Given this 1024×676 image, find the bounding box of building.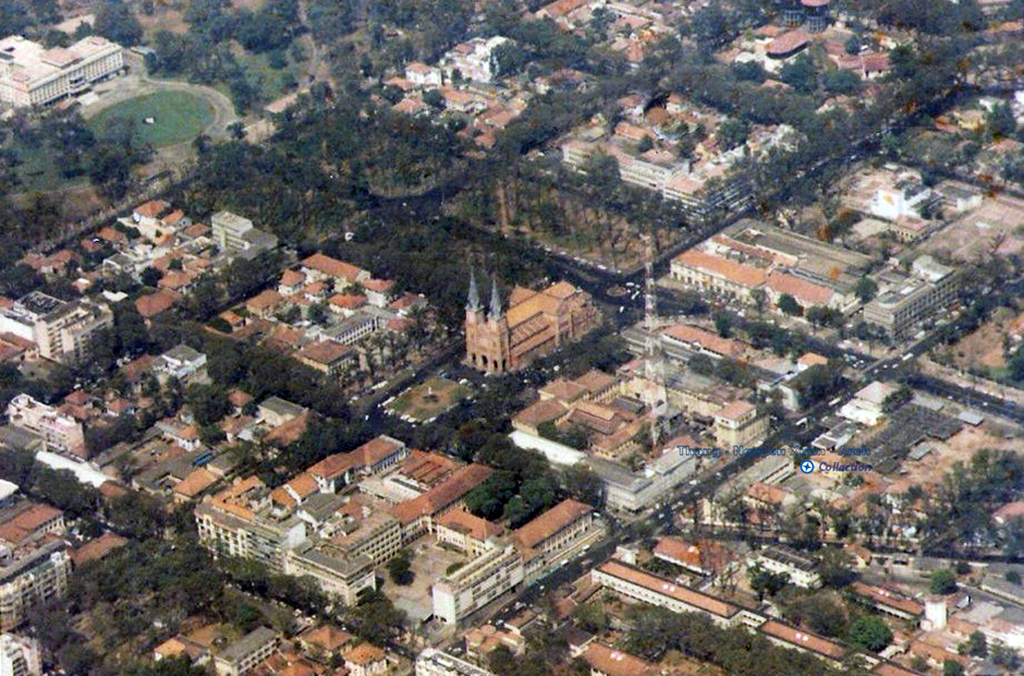
(x1=0, y1=336, x2=317, y2=518).
